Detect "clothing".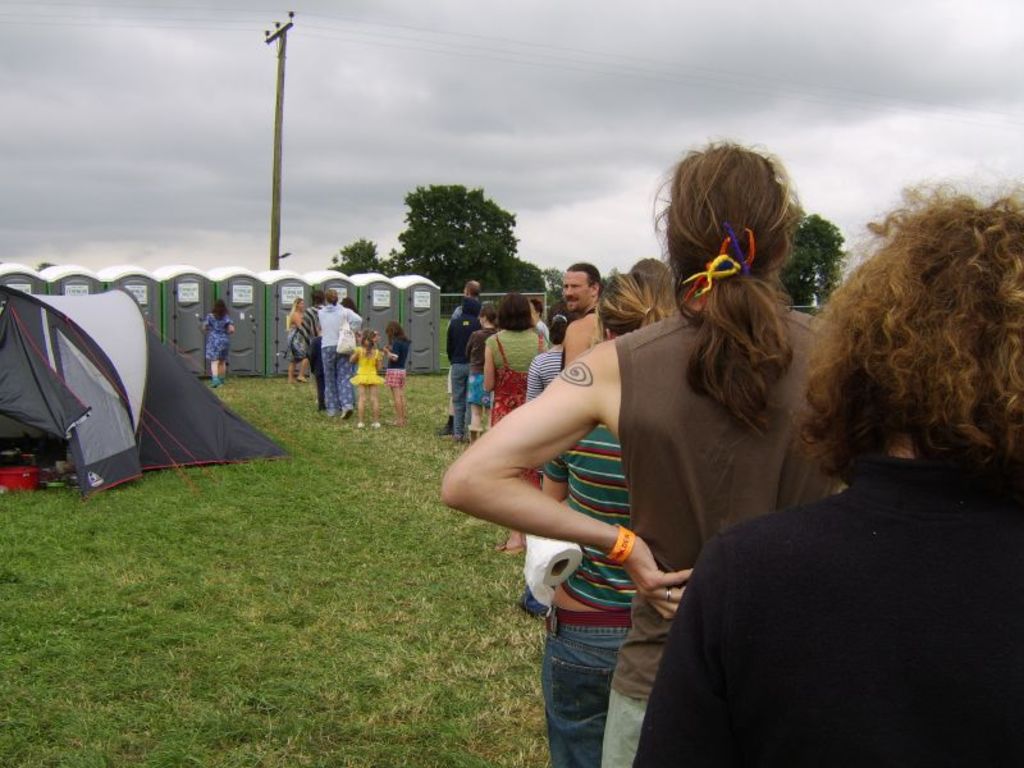
Detected at (489,340,540,417).
